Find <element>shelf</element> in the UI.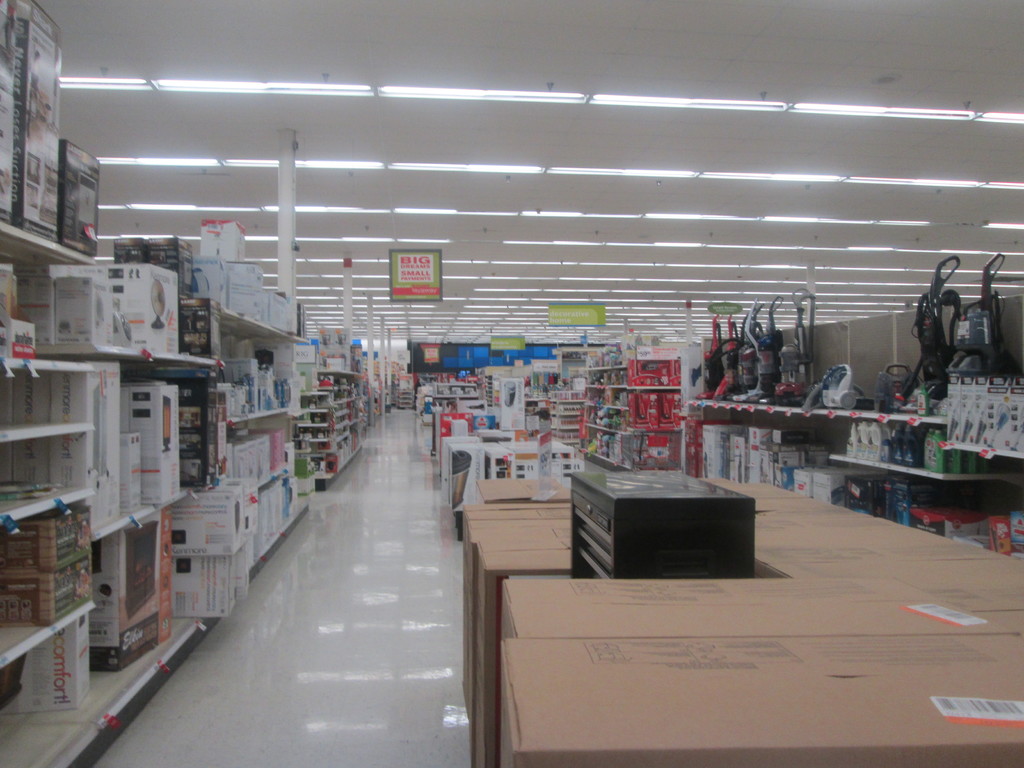
UI element at <region>830, 458, 1023, 486</region>.
